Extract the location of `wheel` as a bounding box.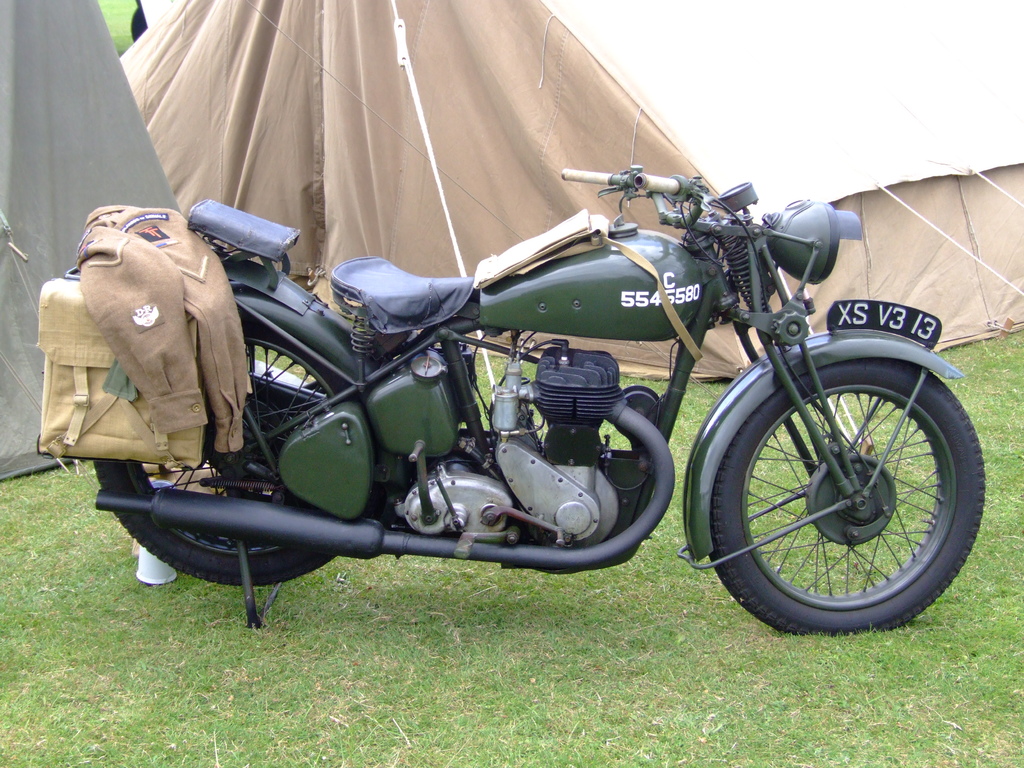
(x1=95, y1=318, x2=353, y2=586).
